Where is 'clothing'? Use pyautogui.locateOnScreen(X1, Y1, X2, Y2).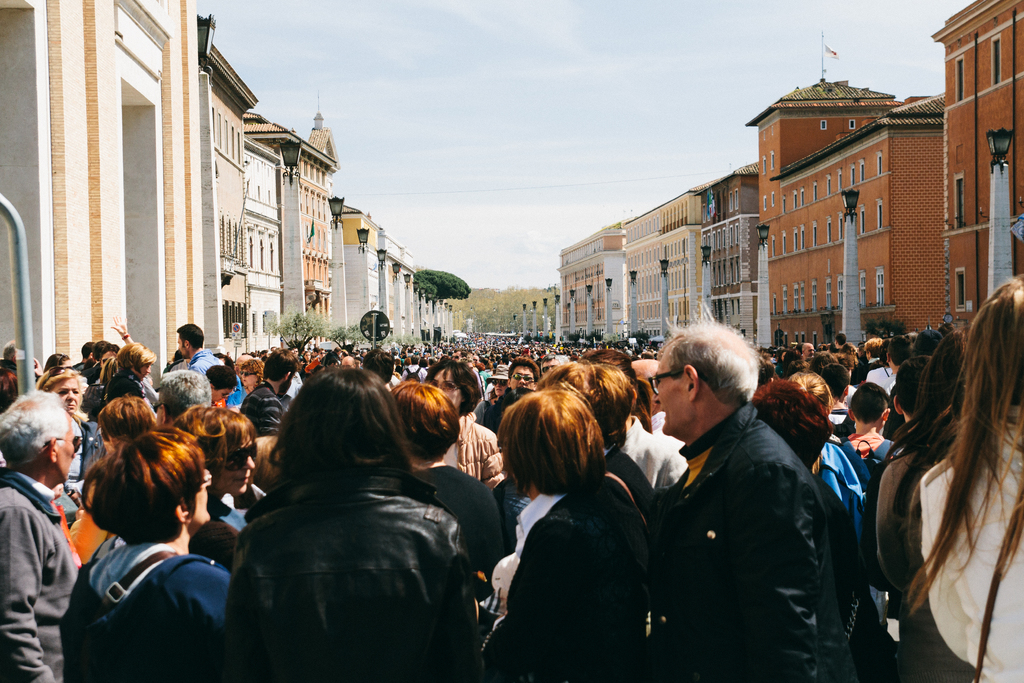
pyautogui.locateOnScreen(473, 470, 649, 682).
